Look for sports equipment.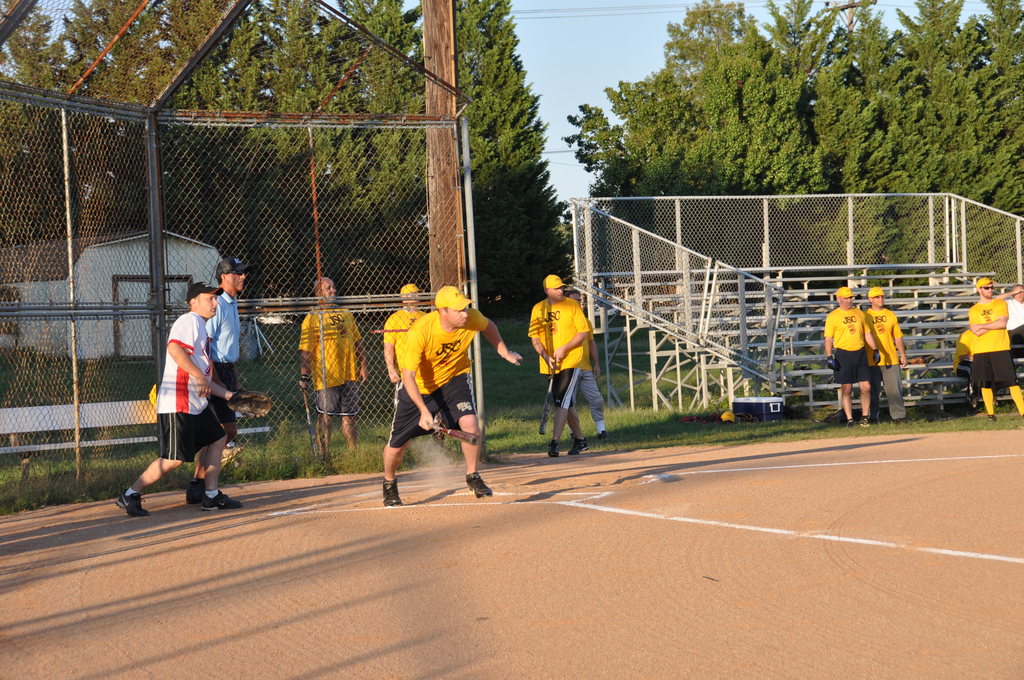
Found: BBox(717, 407, 742, 424).
